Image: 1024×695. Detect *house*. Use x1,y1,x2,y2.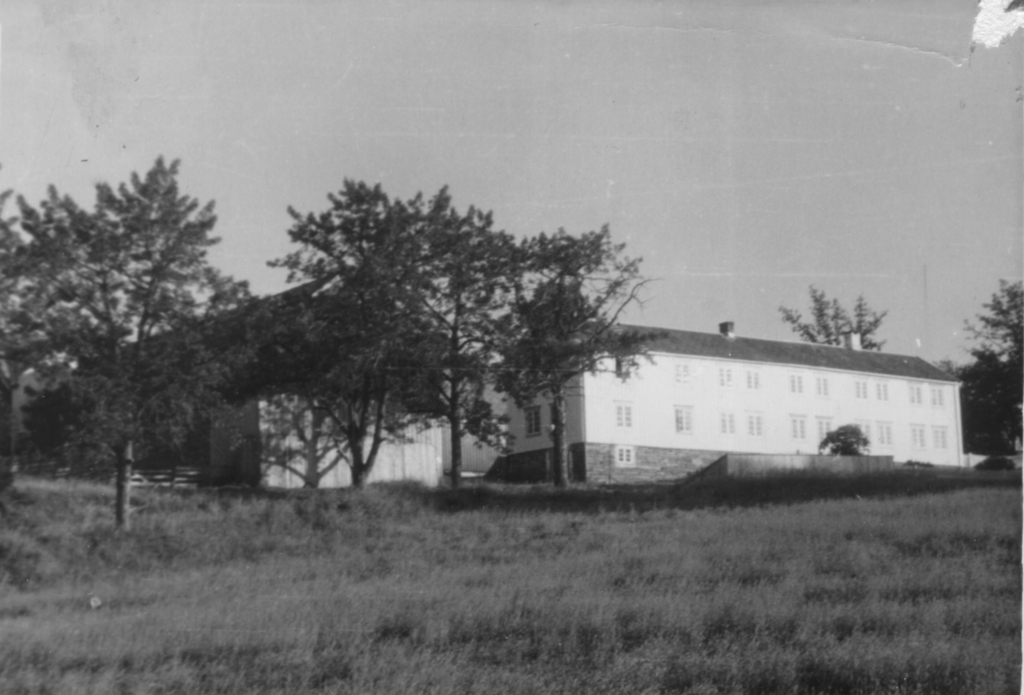
77,266,442,489.
